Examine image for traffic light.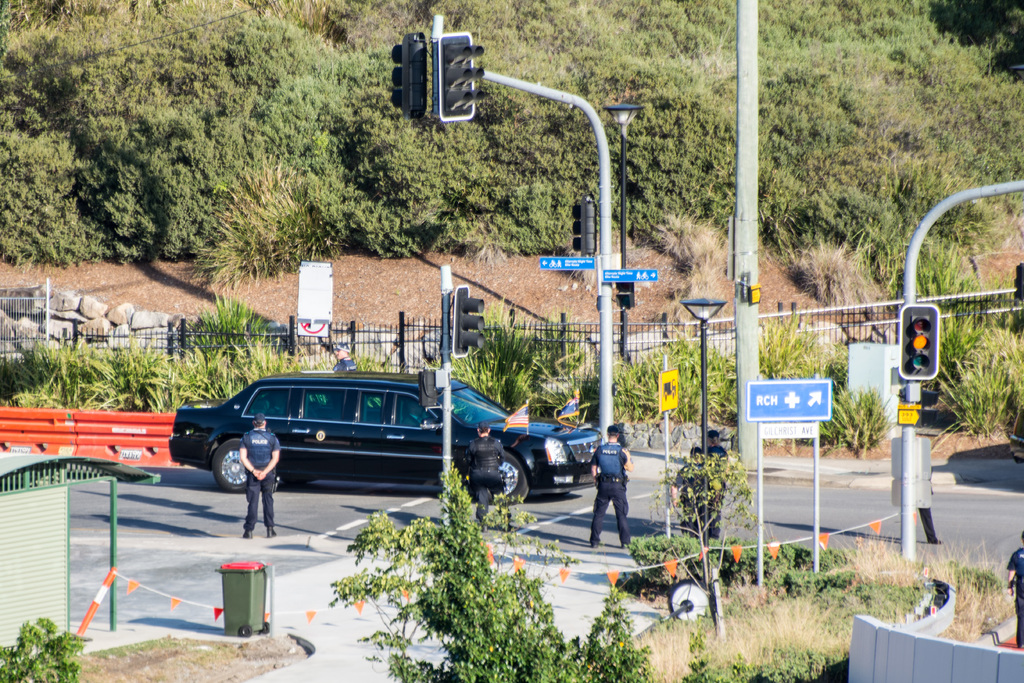
Examination result: box(617, 282, 635, 313).
